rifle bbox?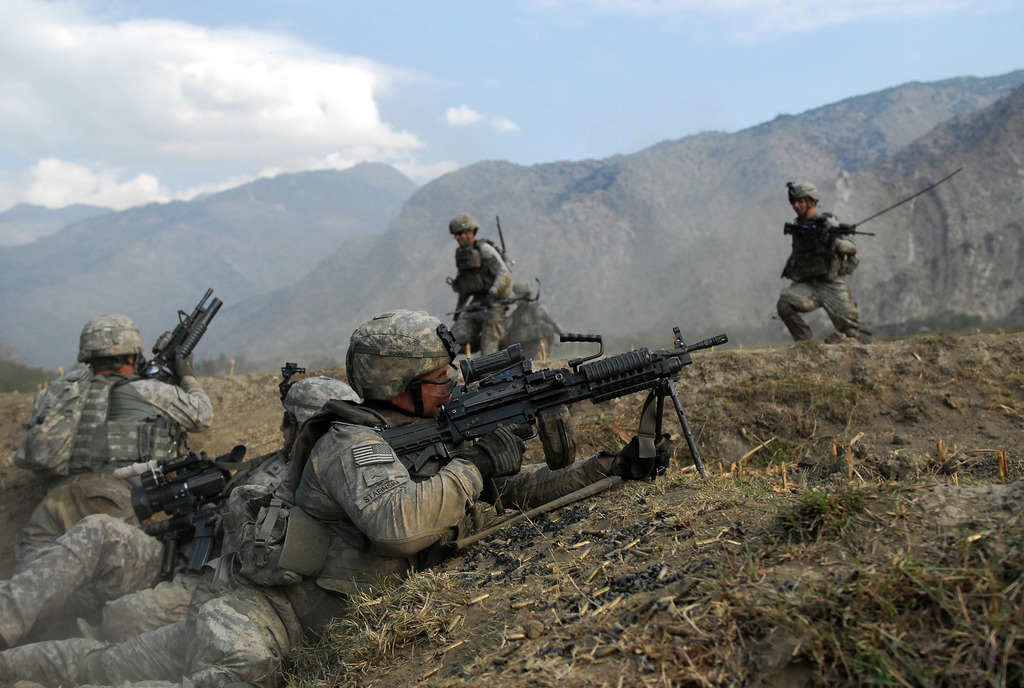
left=360, top=324, right=737, bottom=522
